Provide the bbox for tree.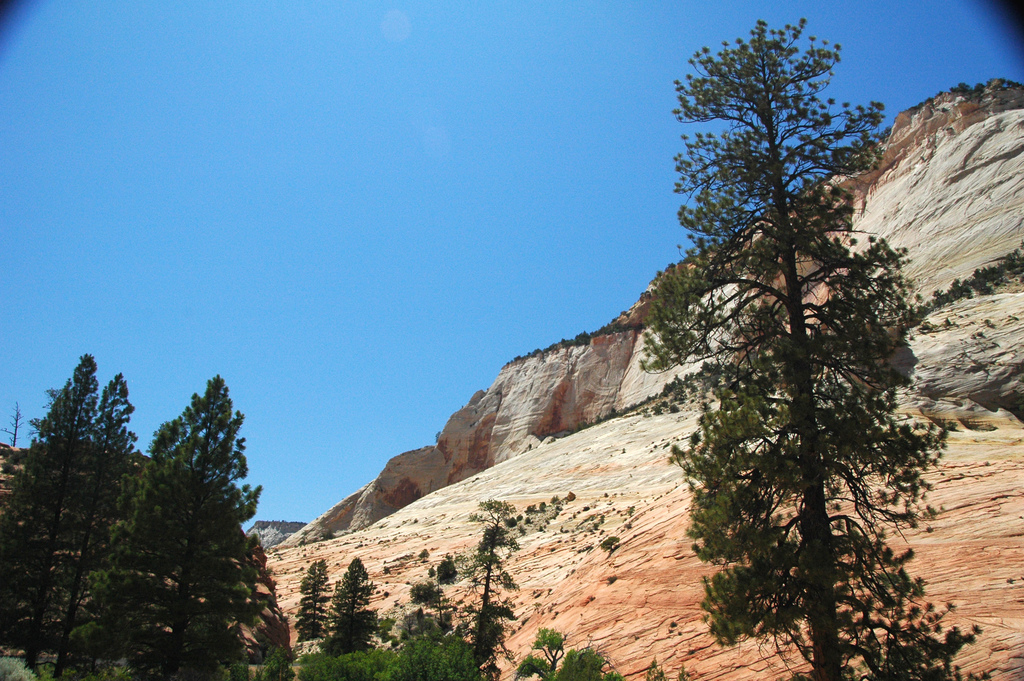
l=295, t=553, r=328, b=652.
